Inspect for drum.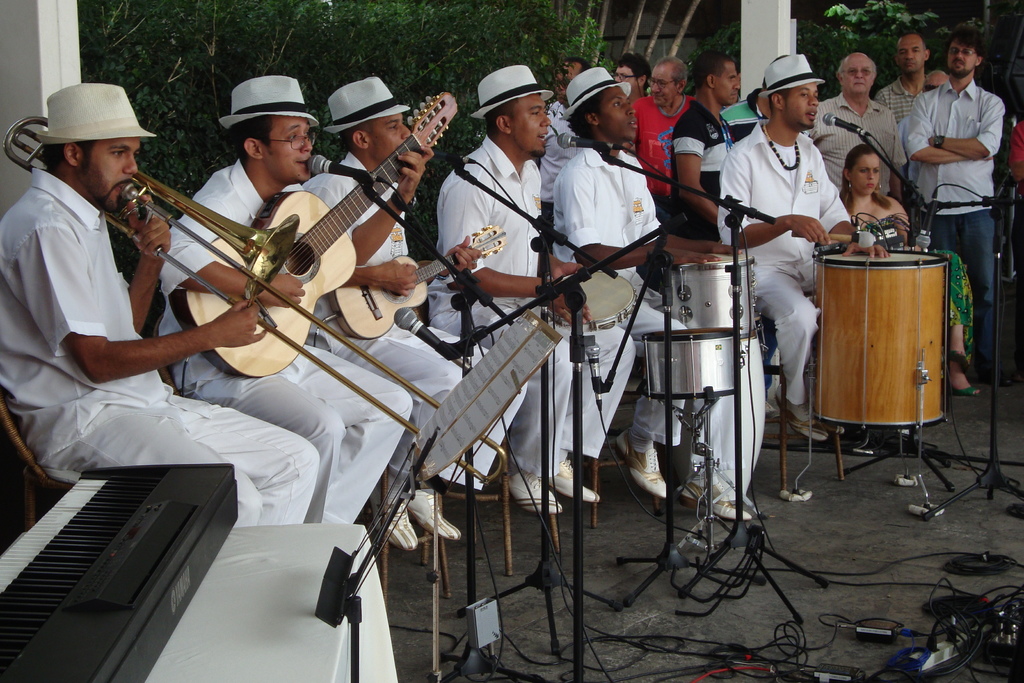
Inspection: crop(557, 272, 640, 327).
